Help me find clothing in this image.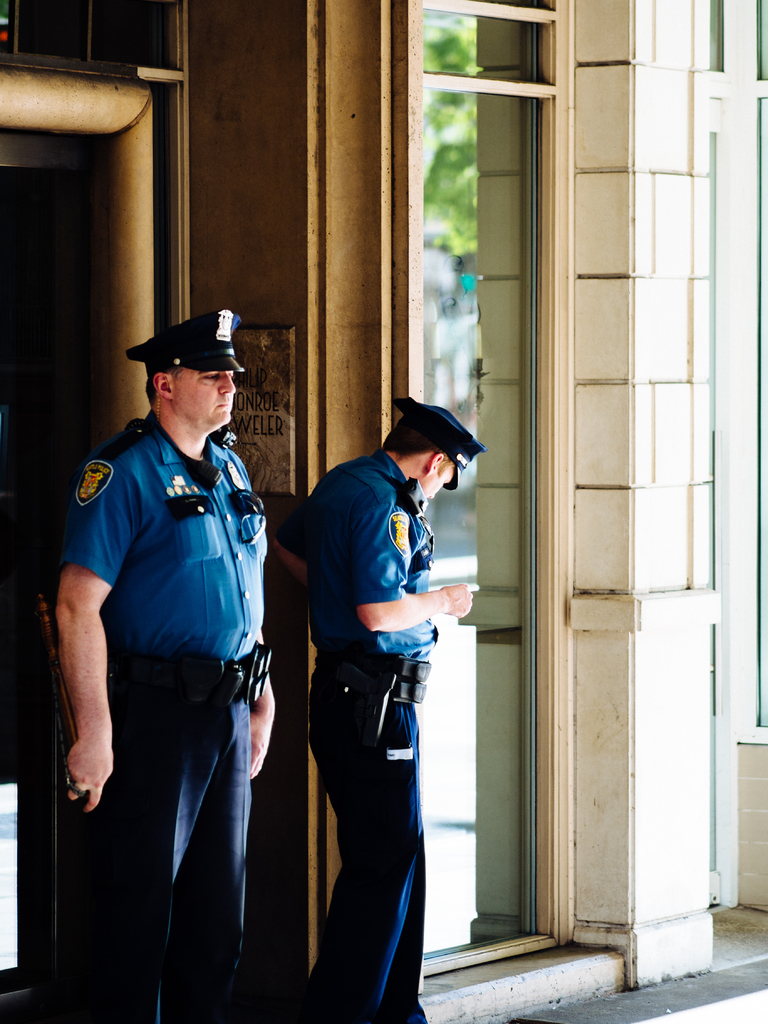
Found it: crop(307, 455, 436, 1023).
